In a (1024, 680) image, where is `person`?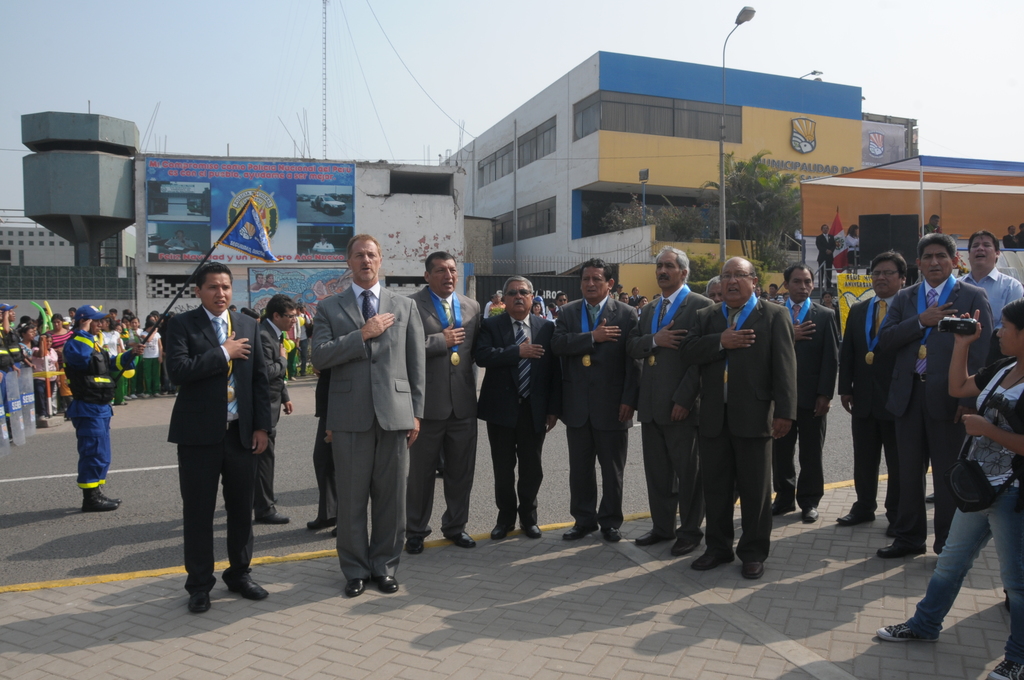
l=97, t=323, r=125, b=391.
